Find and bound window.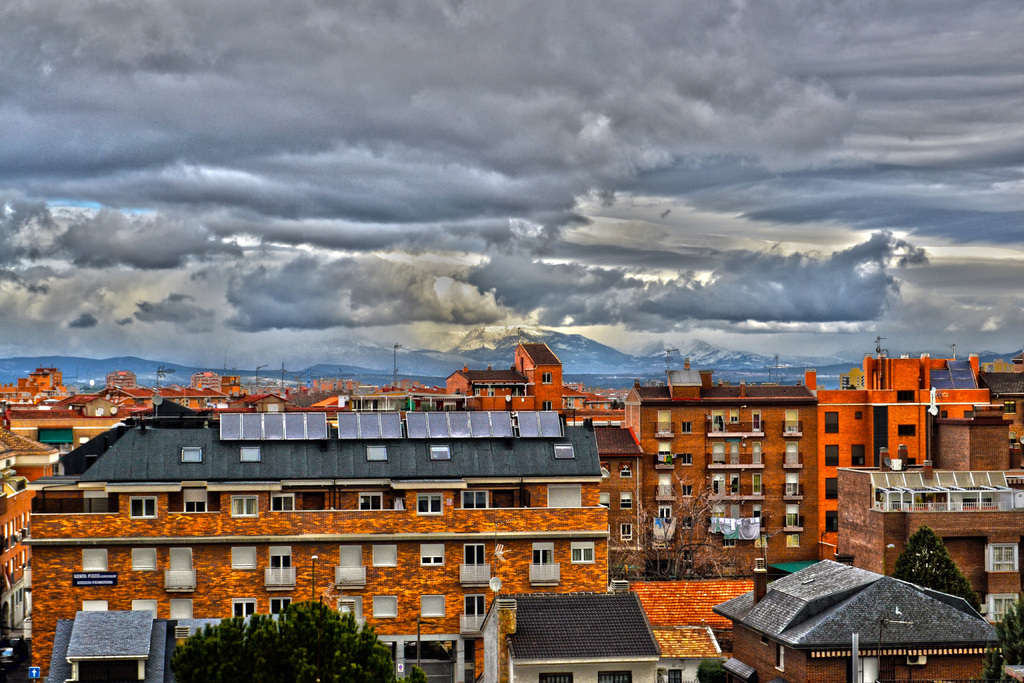
Bound: locate(824, 409, 843, 435).
